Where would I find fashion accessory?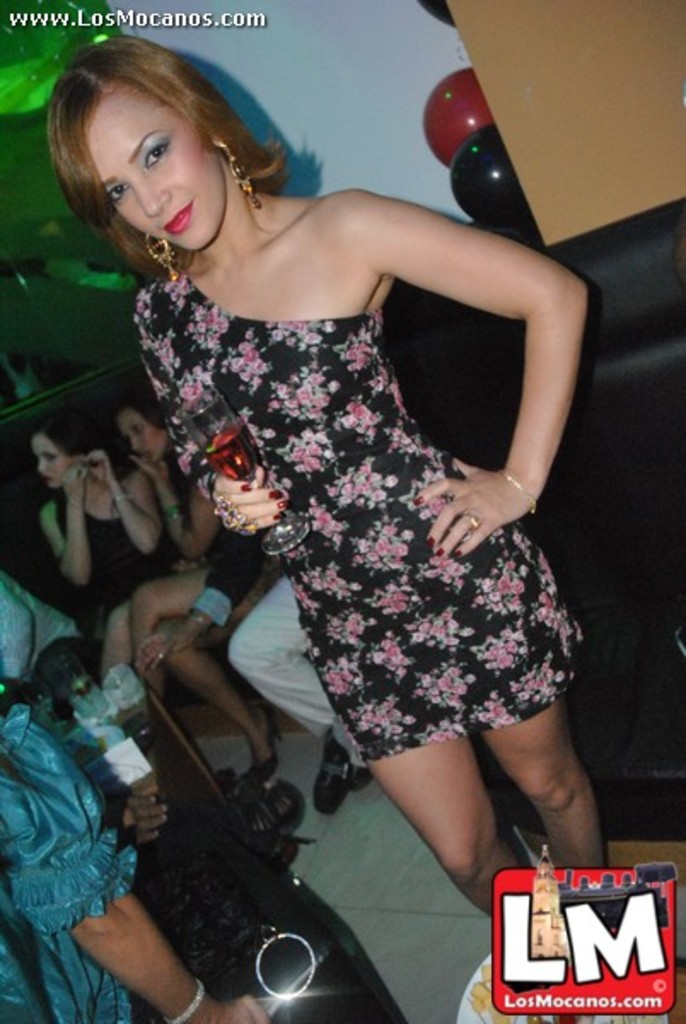
At [160,500,184,522].
